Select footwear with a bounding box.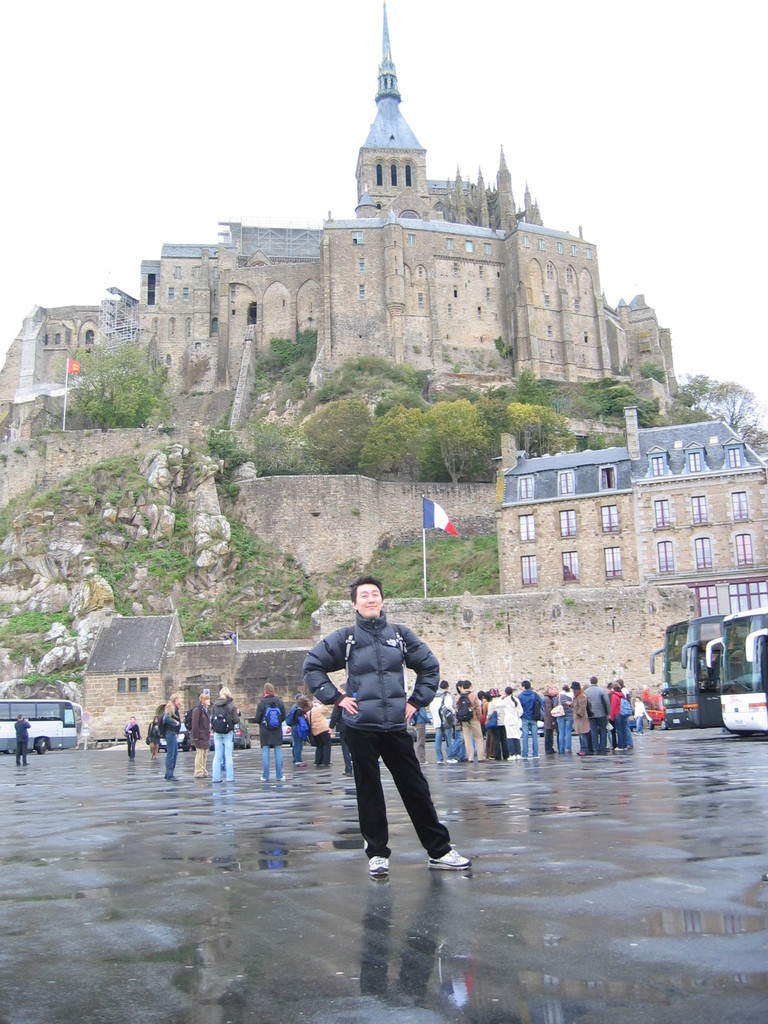
<bbox>365, 852, 391, 875</bbox>.
